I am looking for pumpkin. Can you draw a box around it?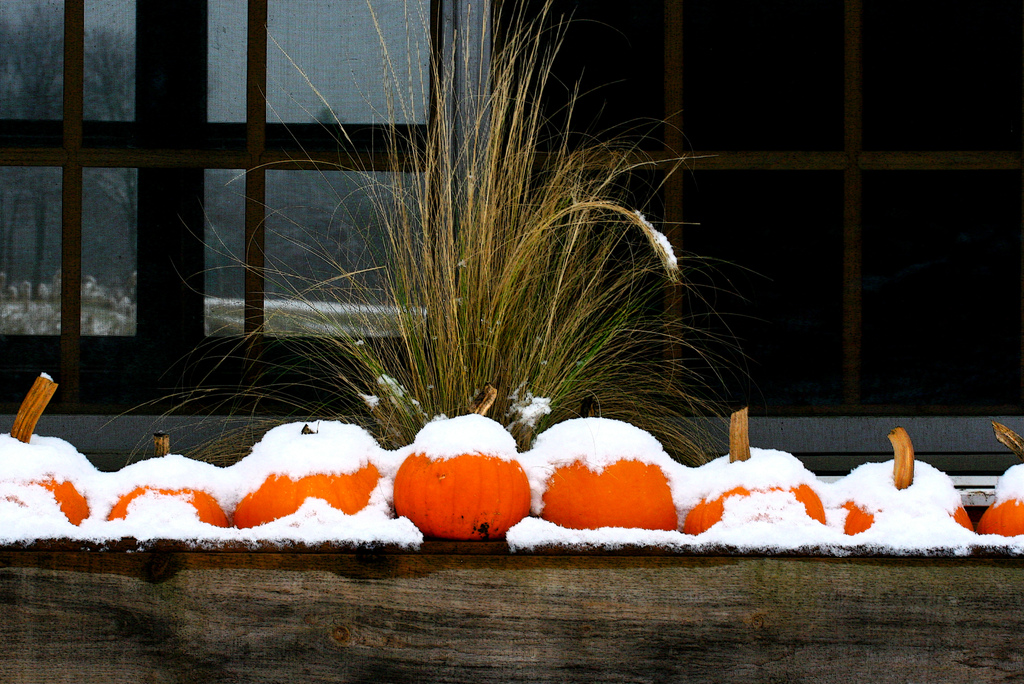
Sure, the bounding box is {"x1": 530, "y1": 415, "x2": 676, "y2": 530}.
